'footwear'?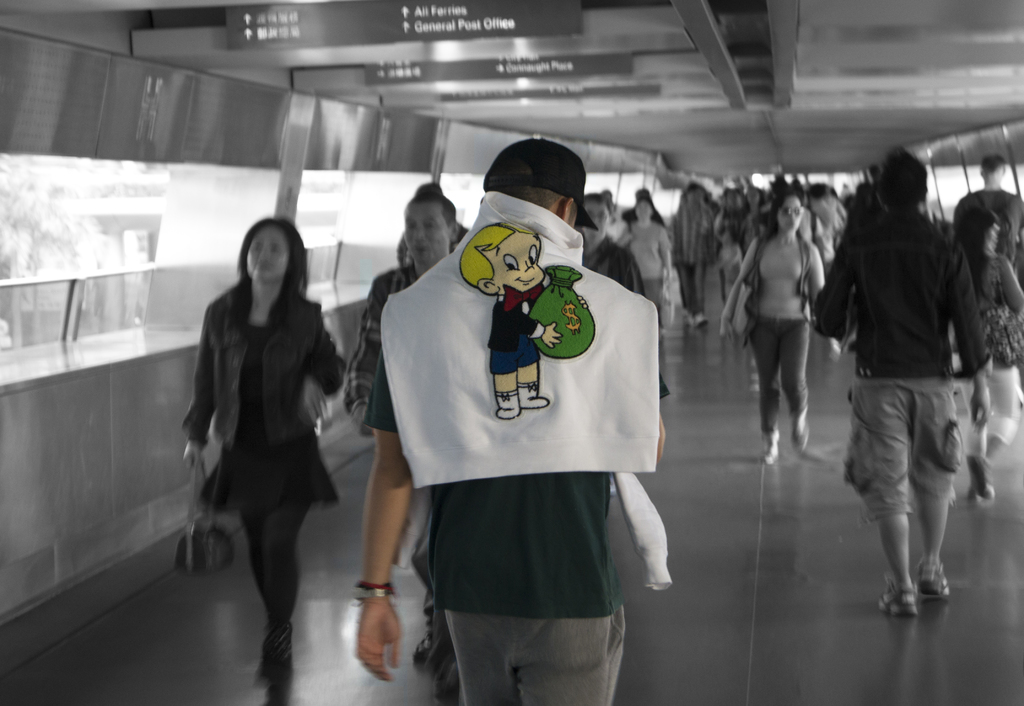
crop(873, 572, 920, 612)
